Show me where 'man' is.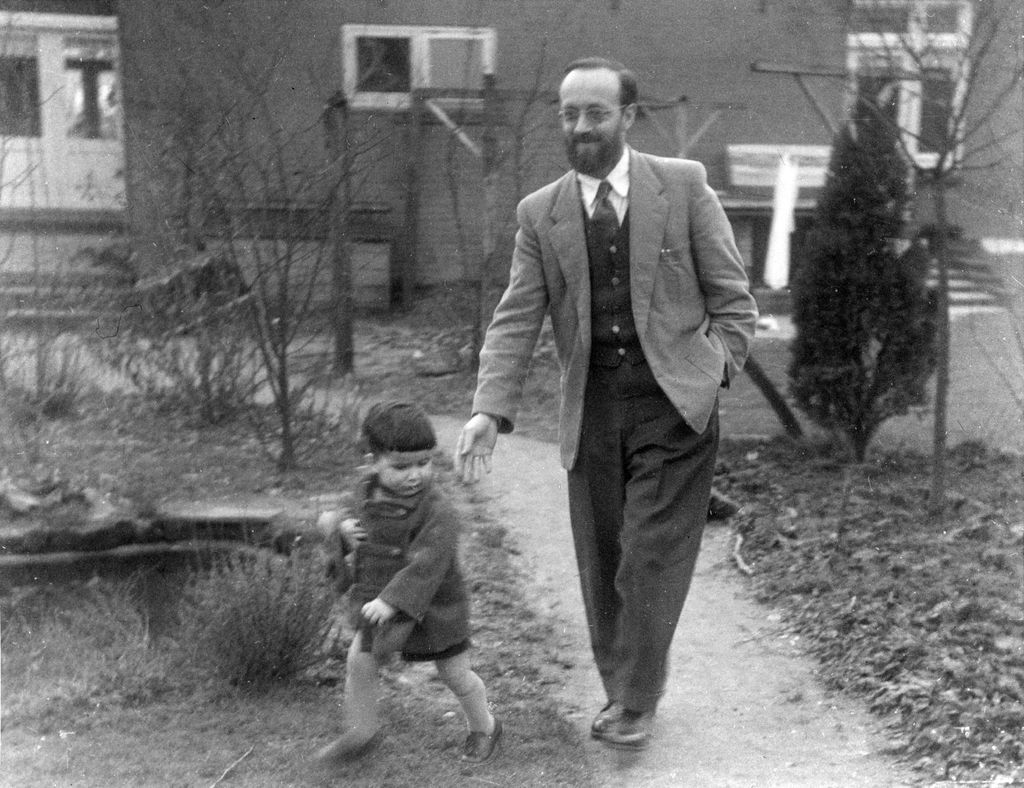
'man' is at 461 55 788 744.
